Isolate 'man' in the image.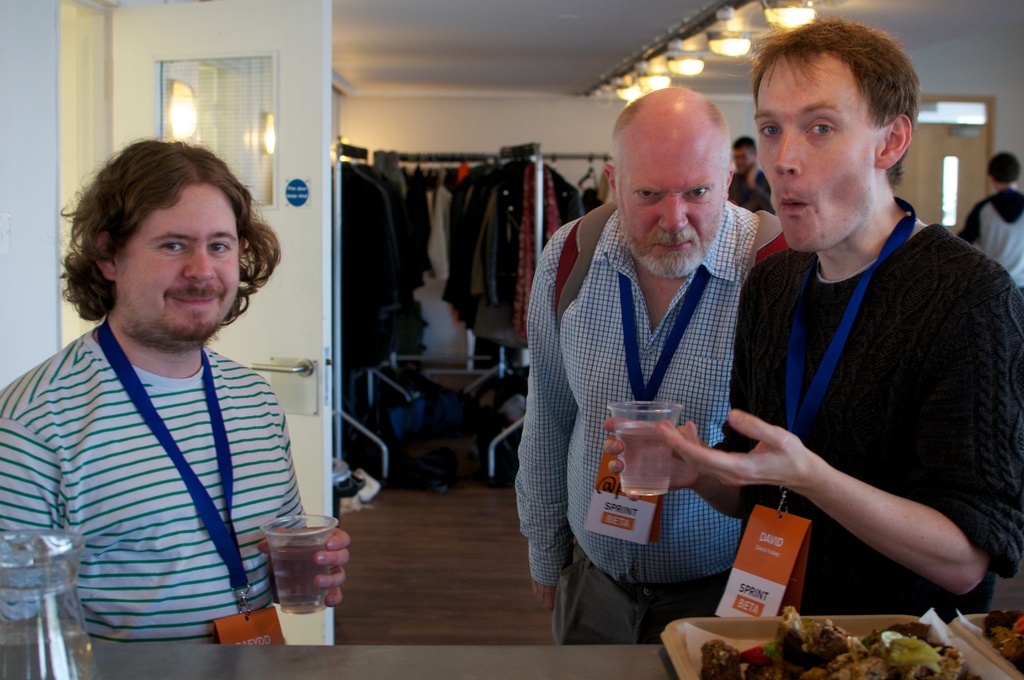
Isolated region: pyautogui.locateOnScreen(957, 152, 1023, 293).
